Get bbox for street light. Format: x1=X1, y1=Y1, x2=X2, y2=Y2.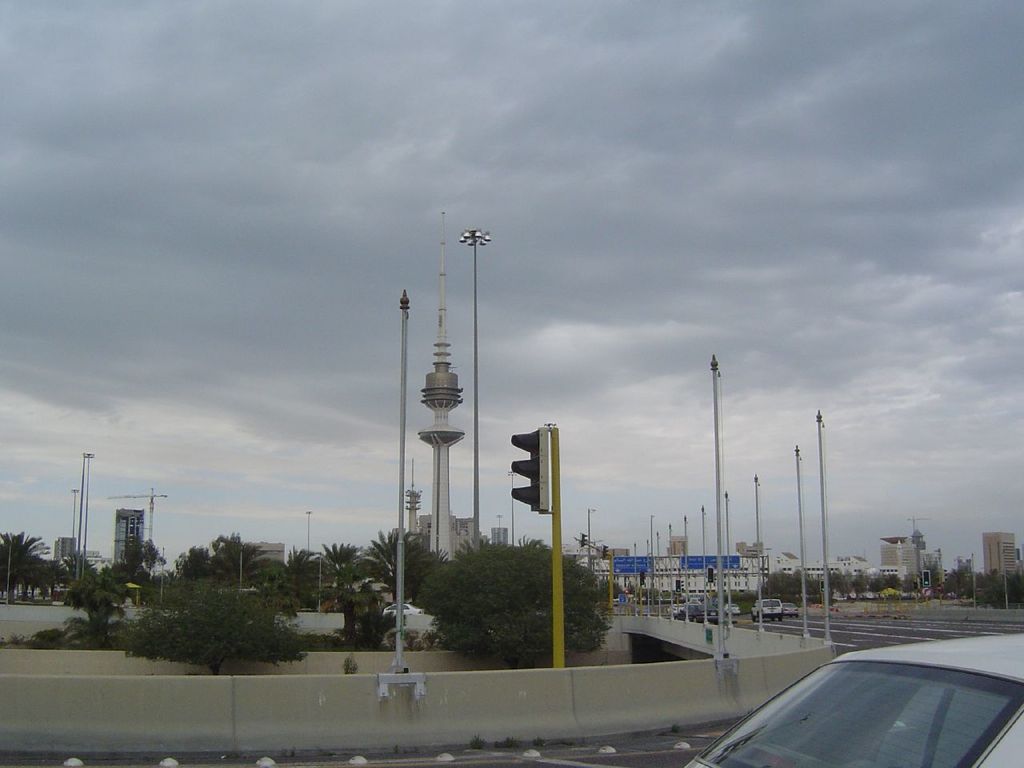
x1=810, y1=404, x2=840, y2=650.
